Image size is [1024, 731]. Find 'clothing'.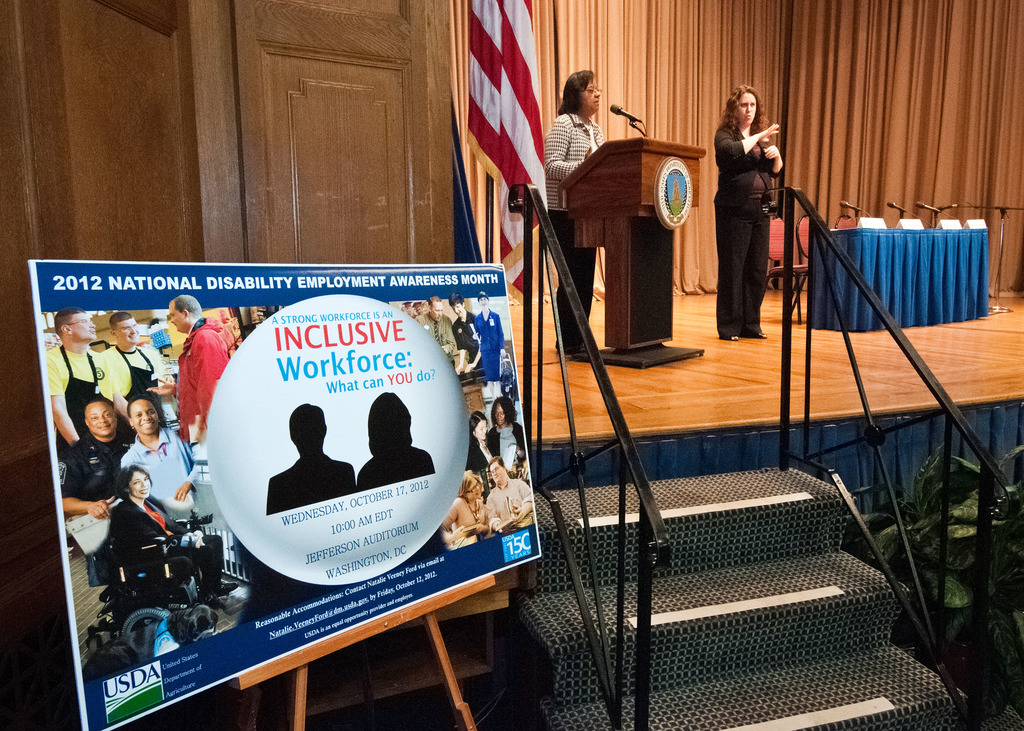
rect(720, 117, 781, 337).
